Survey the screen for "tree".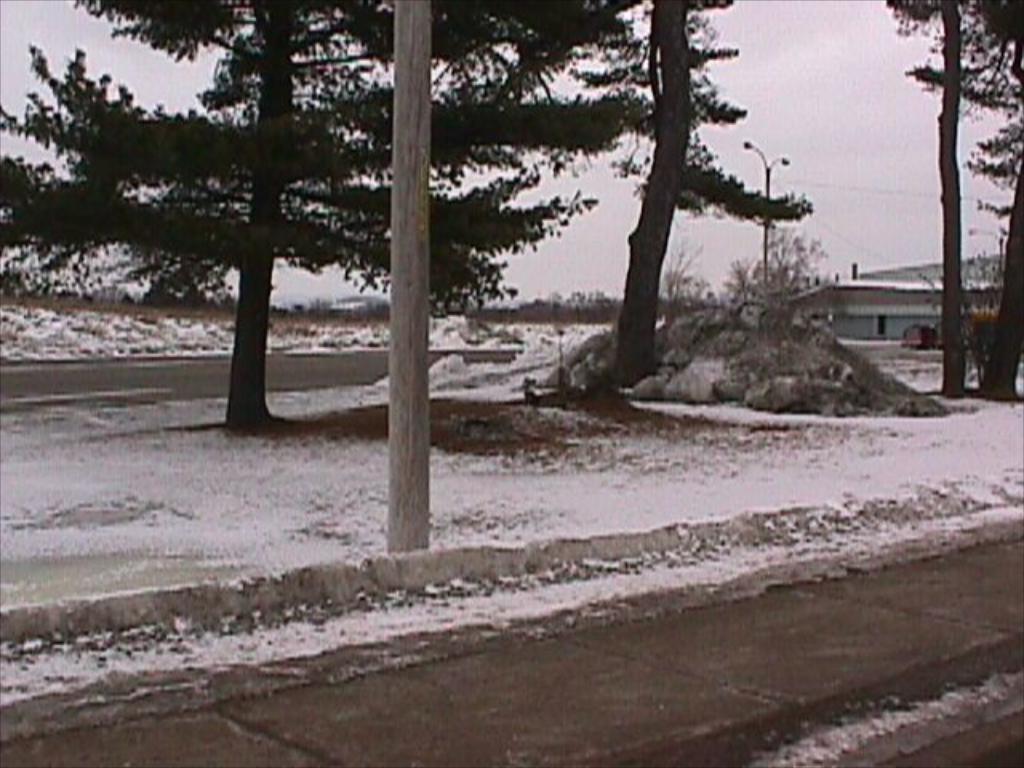
Survey found: {"left": 877, "top": 0, "right": 1006, "bottom": 400}.
